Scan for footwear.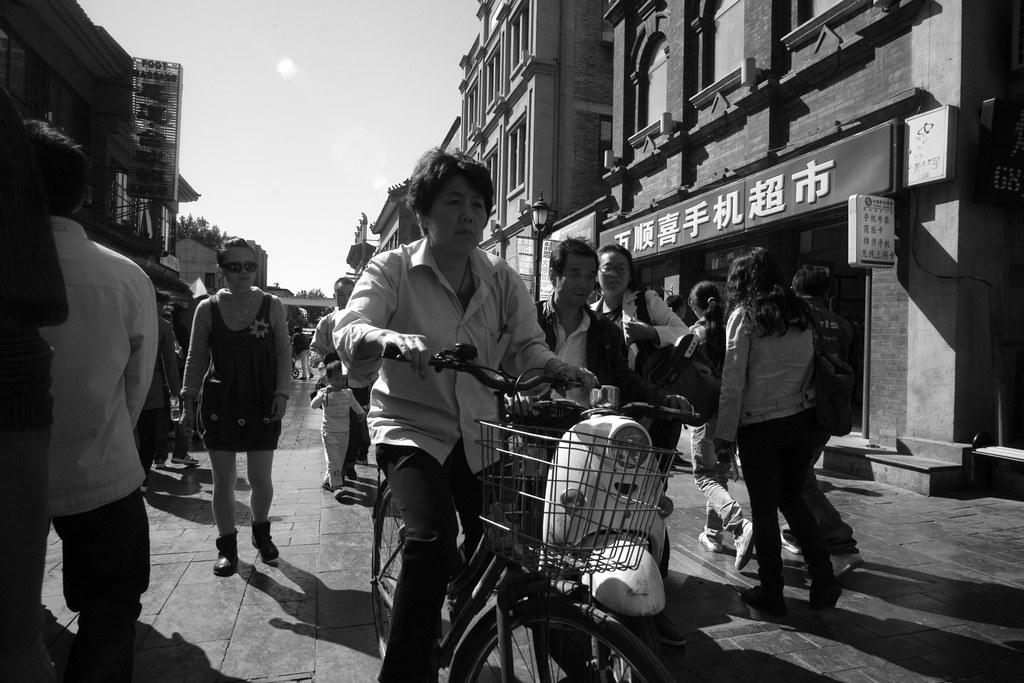
Scan result: <bbox>772, 516, 808, 553</bbox>.
